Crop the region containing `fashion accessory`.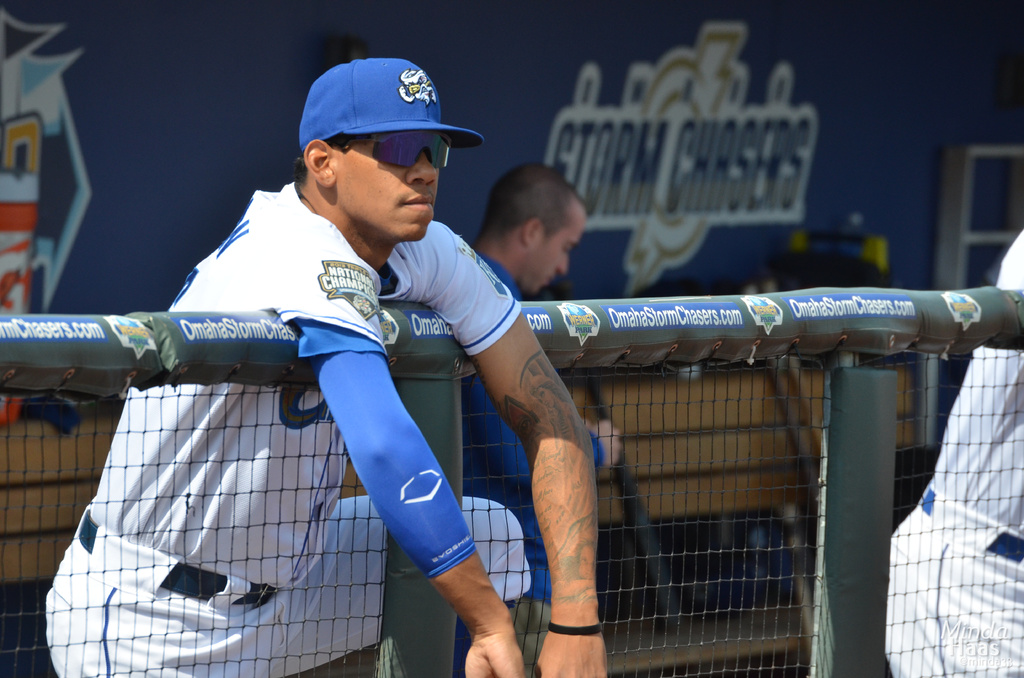
Crop region: [548,621,605,634].
